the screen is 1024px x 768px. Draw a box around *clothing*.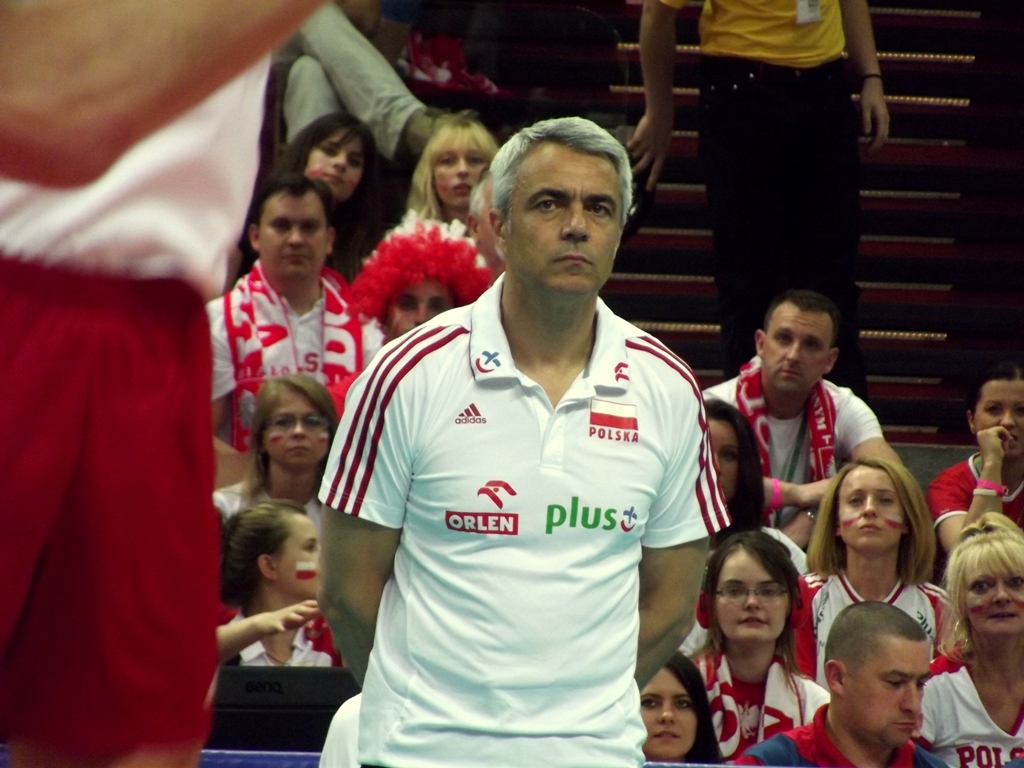
200 268 393 431.
